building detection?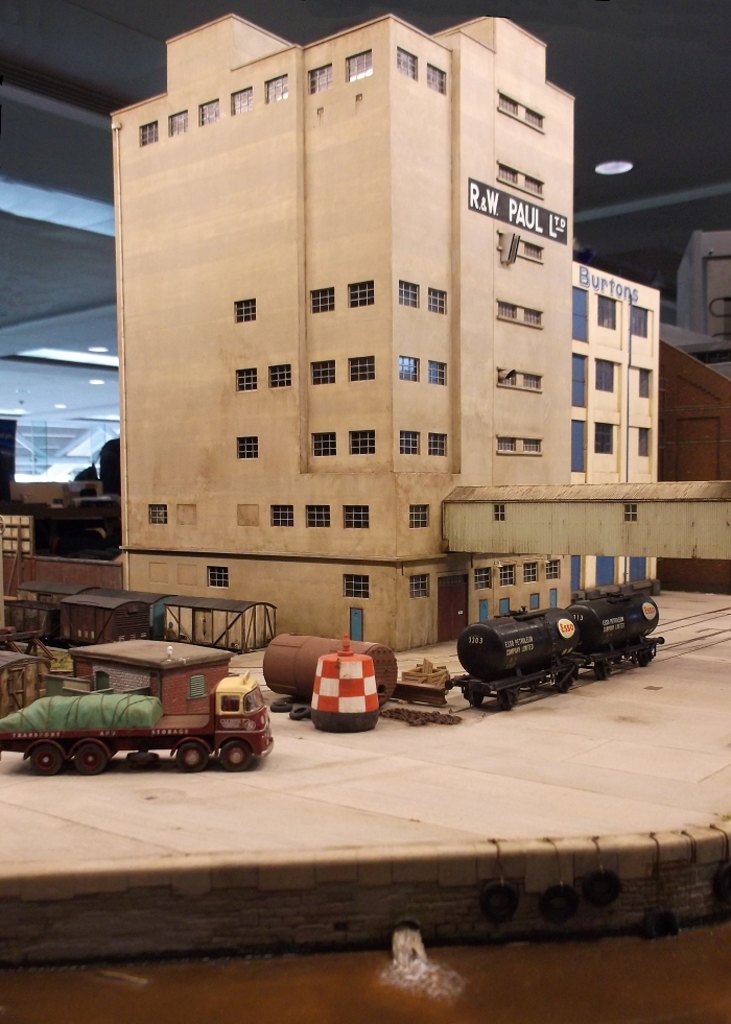
bbox=(0, 0, 724, 1023)
